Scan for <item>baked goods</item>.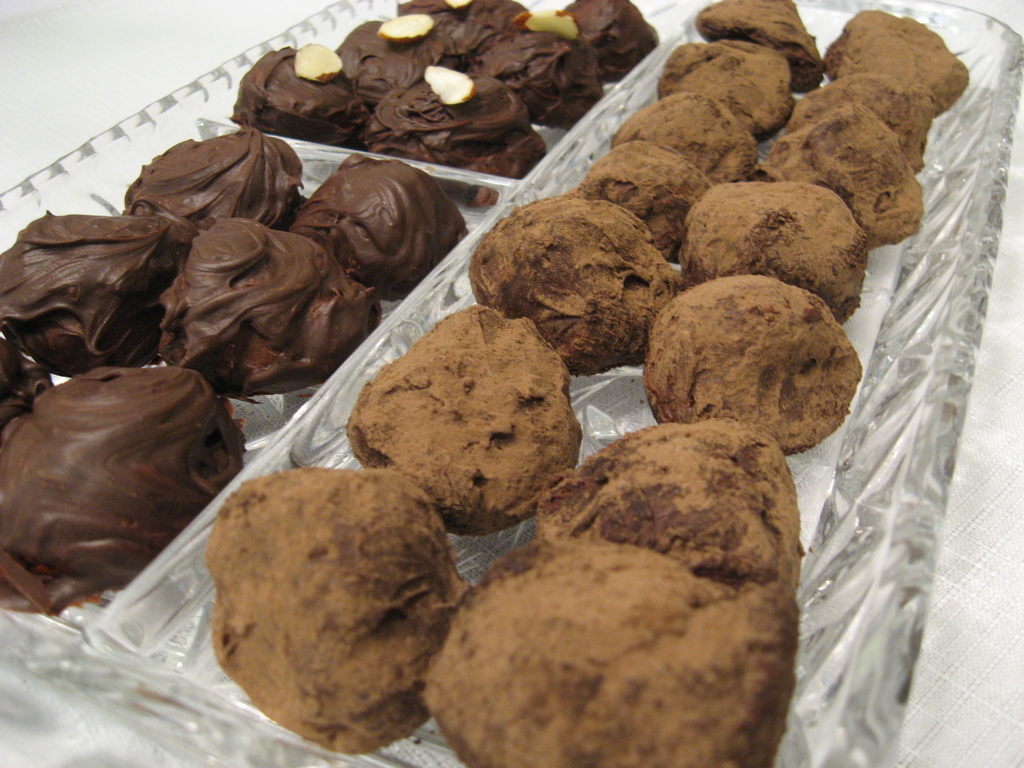
Scan result: [292, 160, 472, 294].
